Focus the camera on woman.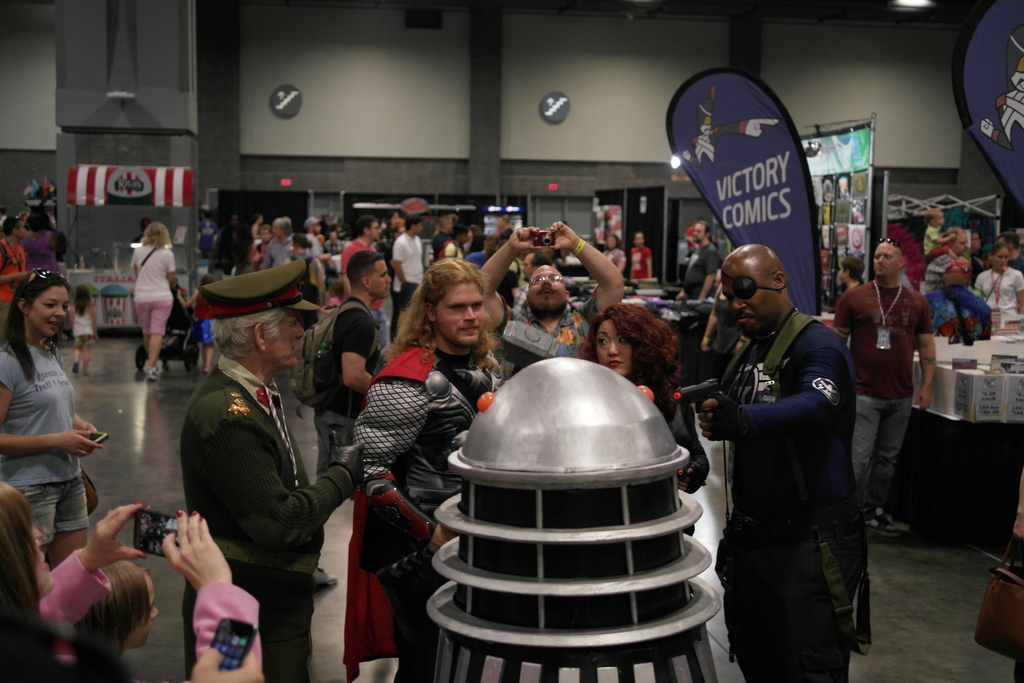
Focus region: [0, 268, 100, 561].
